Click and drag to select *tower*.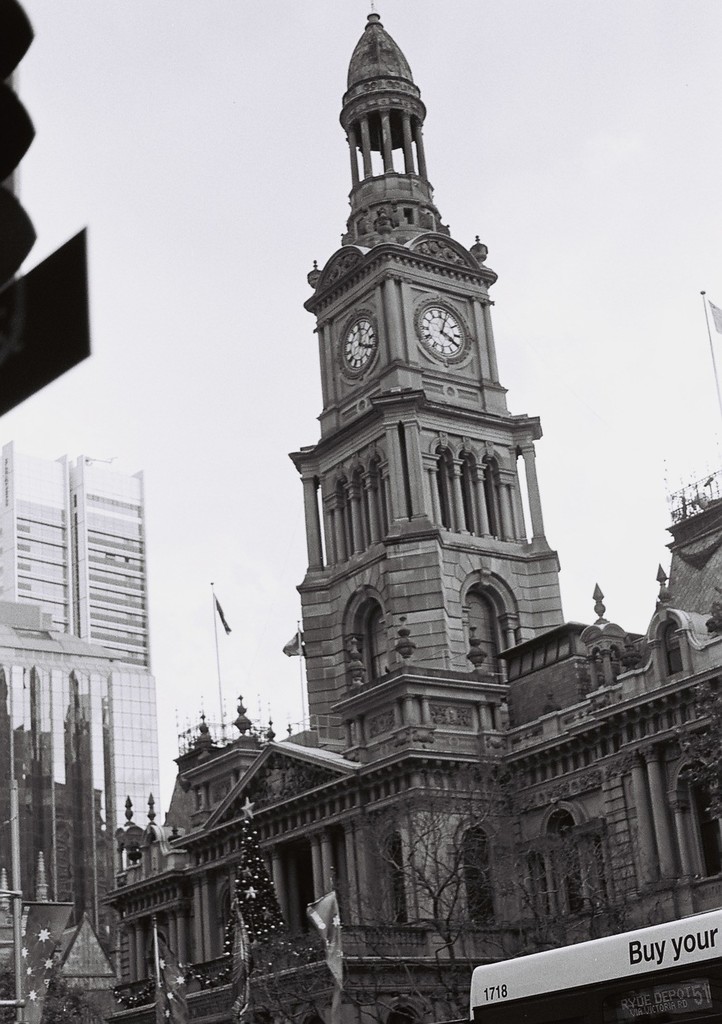
Selection: [x1=40, y1=5, x2=721, y2=1023].
